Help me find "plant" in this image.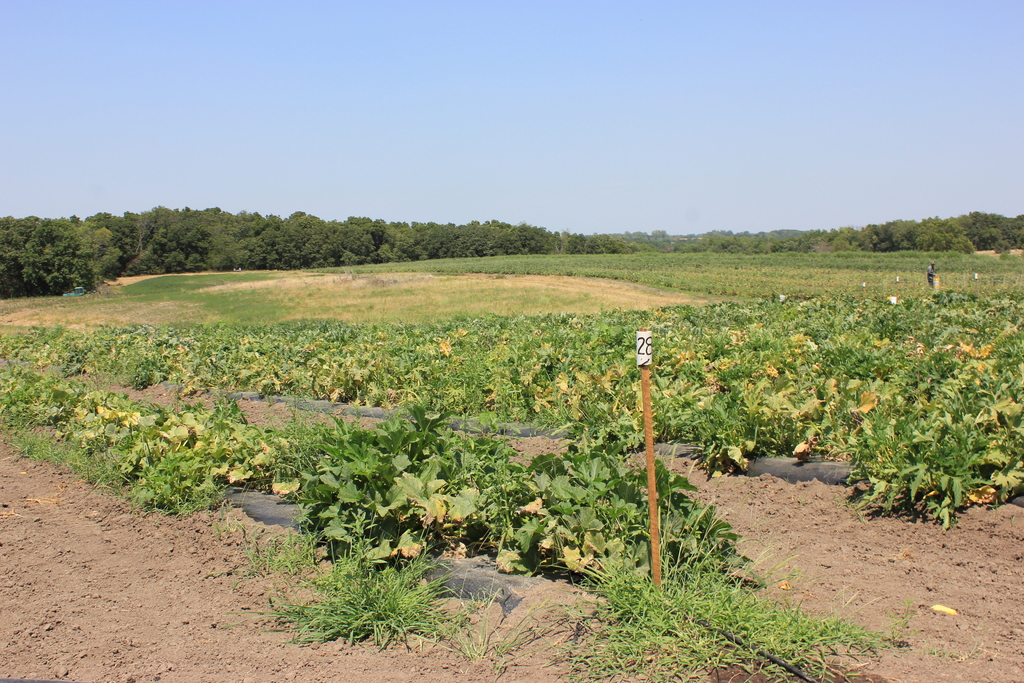
Found it: BBox(209, 504, 434, 600).
